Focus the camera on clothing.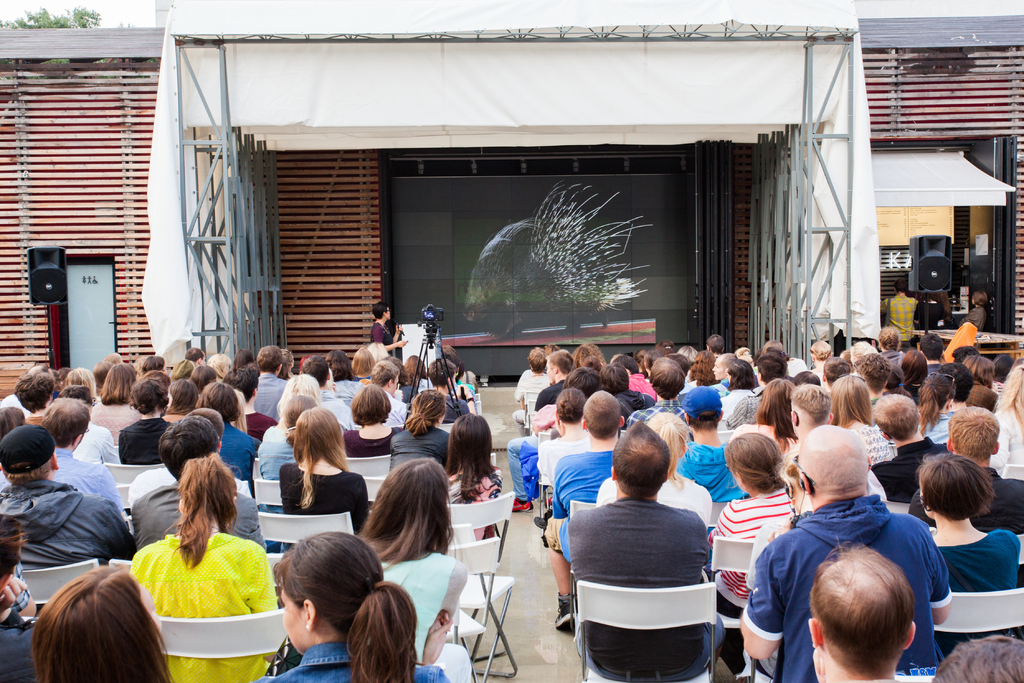
Focus region: [559, 492, 731, 672].
